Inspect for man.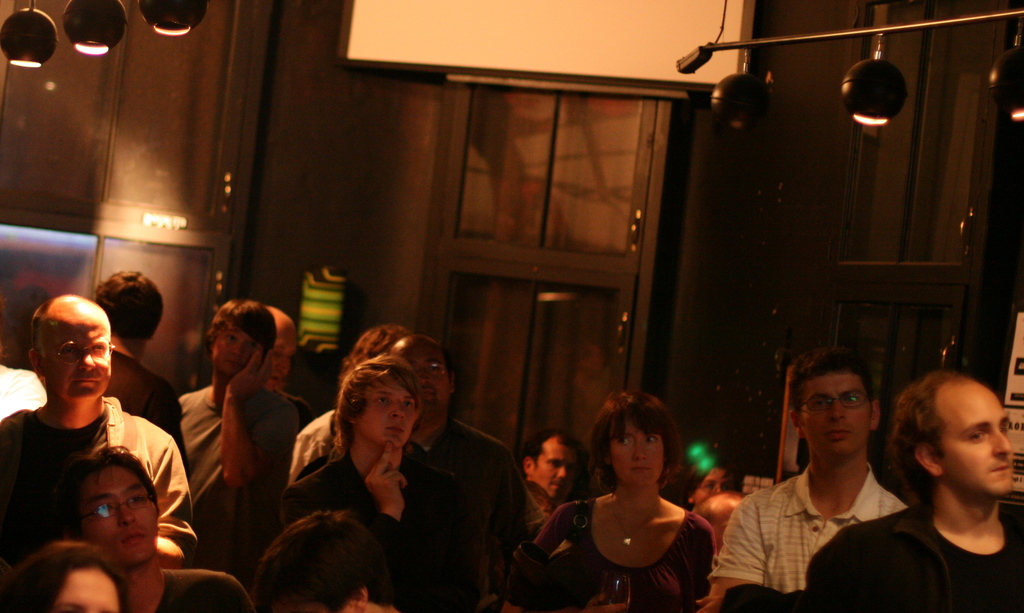
Inspection: box=[713, 363, 916, 609].
